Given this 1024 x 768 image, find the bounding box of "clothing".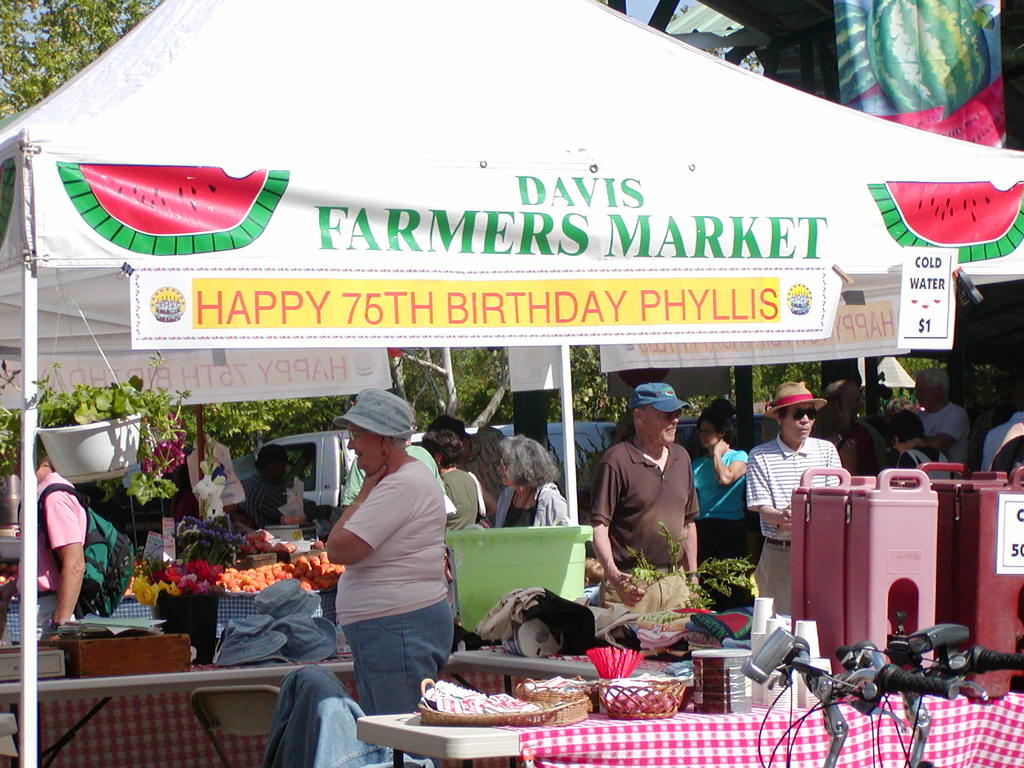
(x1=980, y1=413, x2=1023, y2=481).
